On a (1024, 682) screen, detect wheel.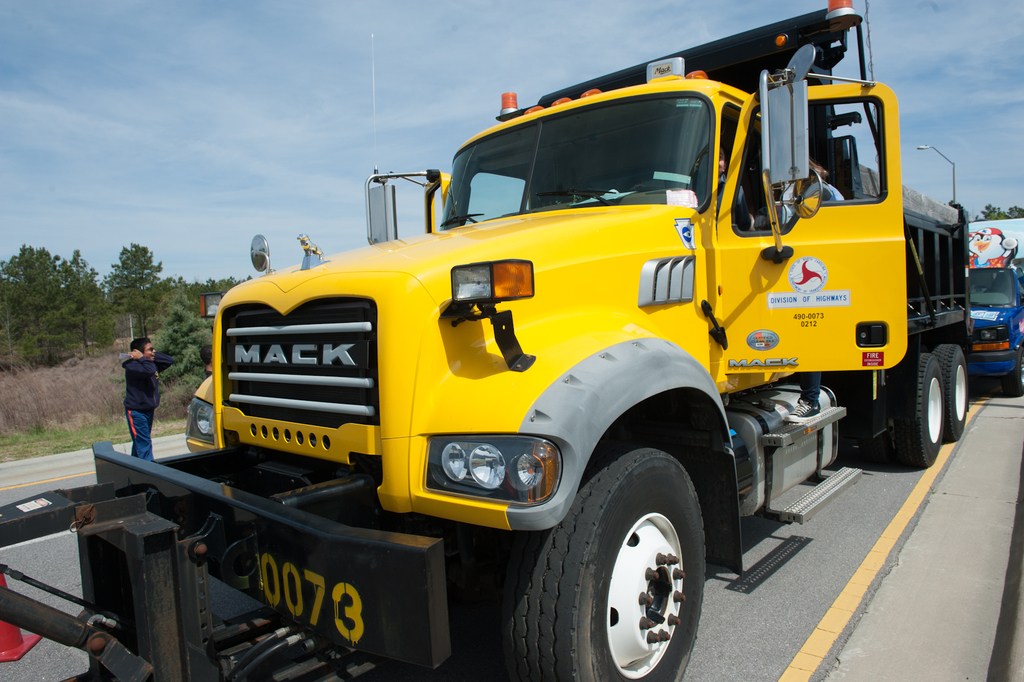
<bbox>506, 447, 703, 681</bbox>.
